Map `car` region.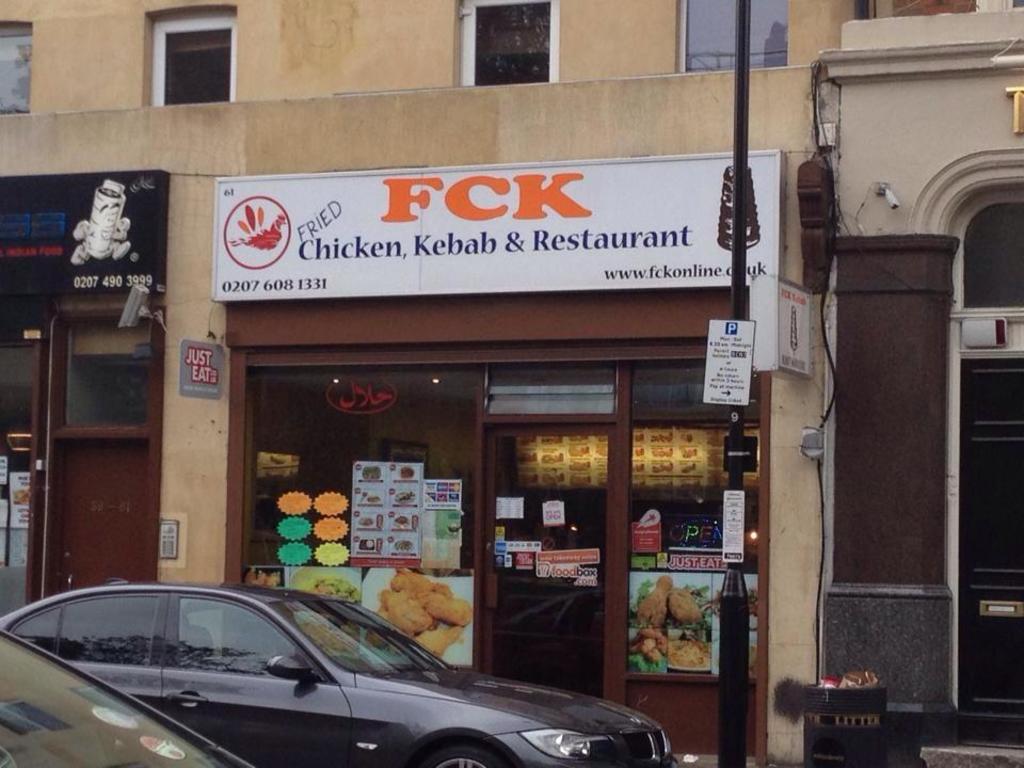
Mapped to {"left": 2, "top": 582, "right": 650, "bottom": 767}.
